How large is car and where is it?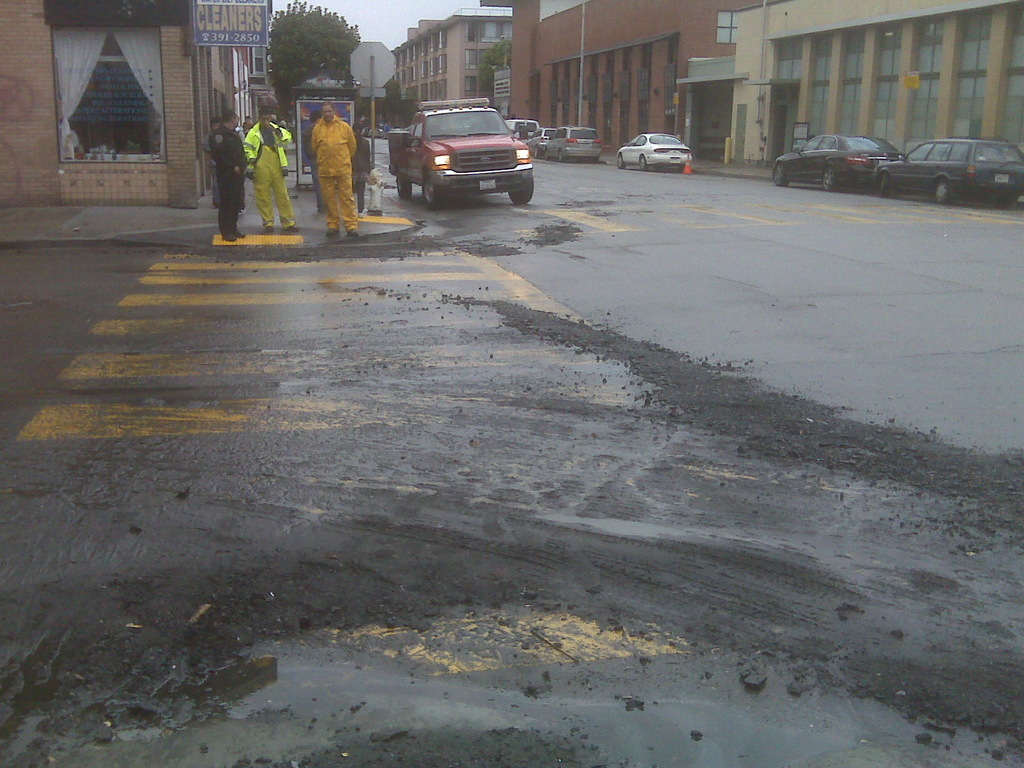
Bounding box: {"x1": 768, "y1": 132, "x2": 899, "y2": 186}.
